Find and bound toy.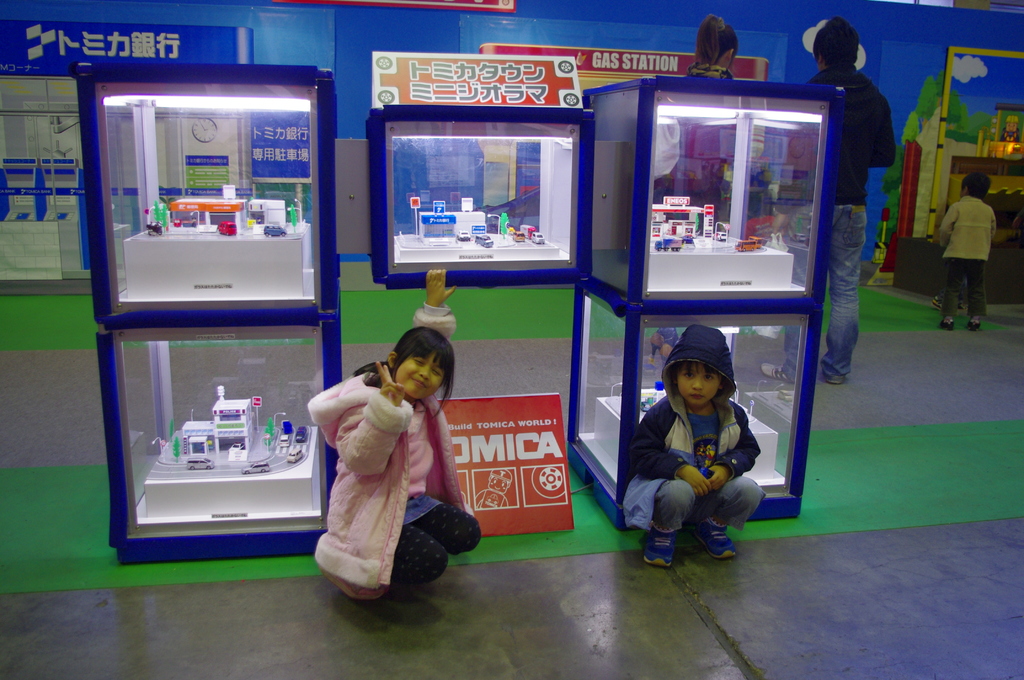
Bound: pyautogui.locateOnScreen(737, 235, 771, 254).
